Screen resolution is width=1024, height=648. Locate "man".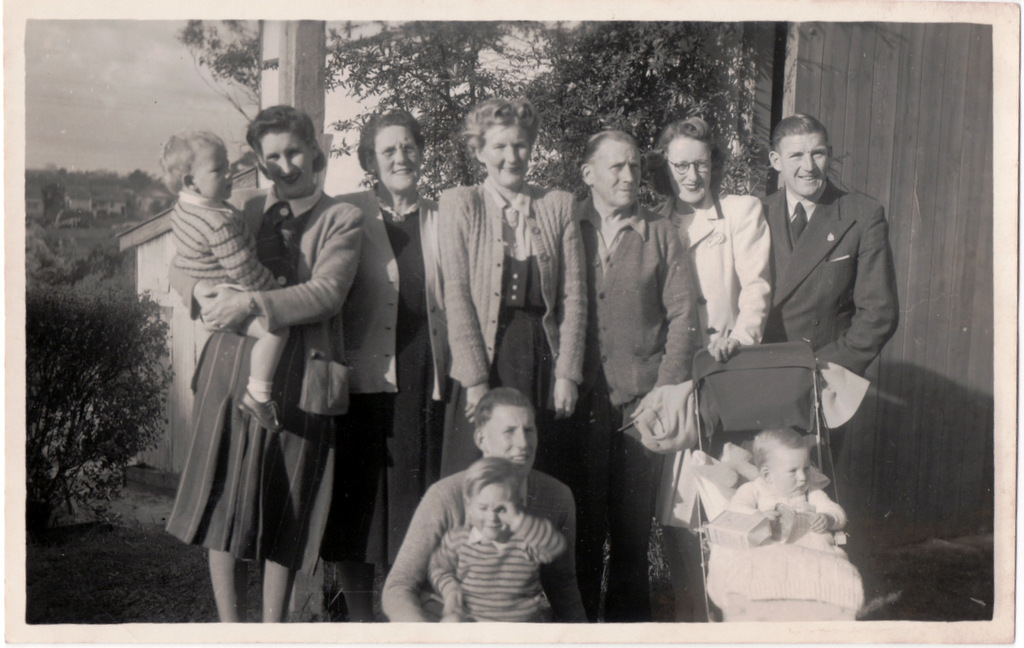
(x1=752, y1=114, x2=893, y2=489).
